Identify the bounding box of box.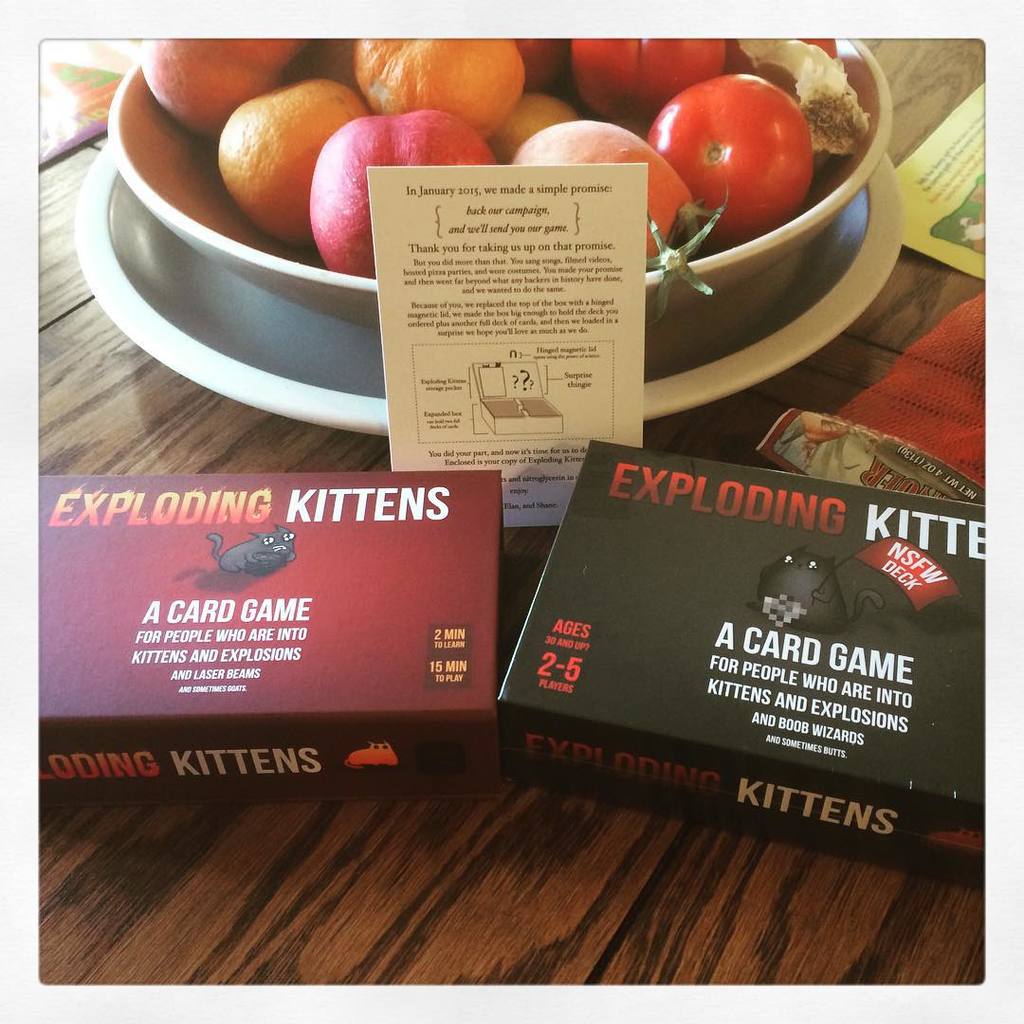
33, 464, 501, 803.
